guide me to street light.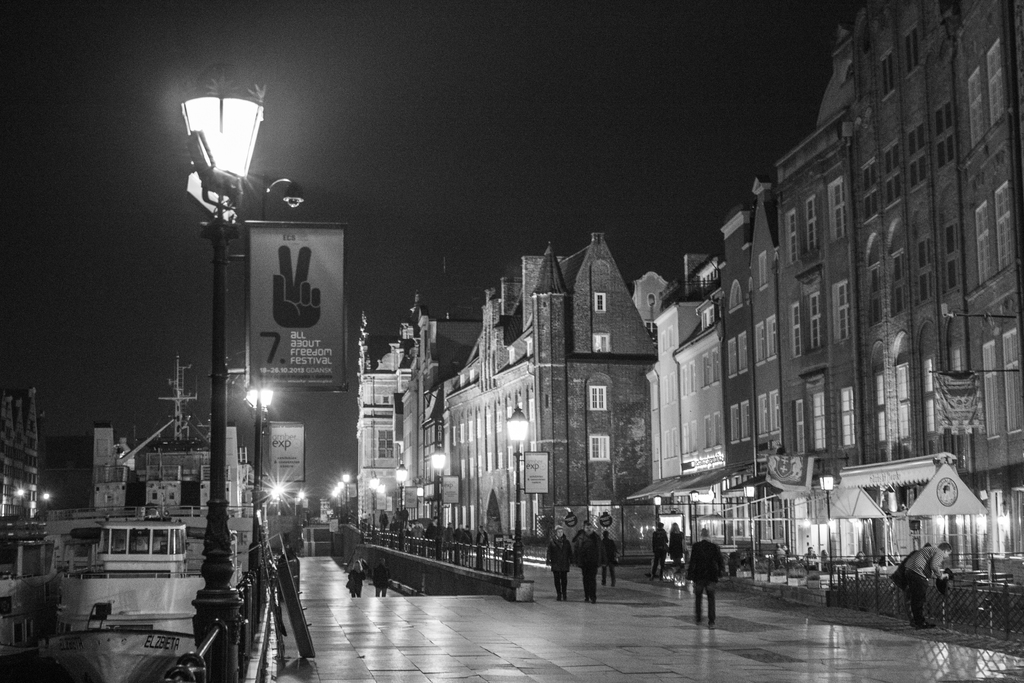
Guidance: bbox=[392, 464, 410, 549].
